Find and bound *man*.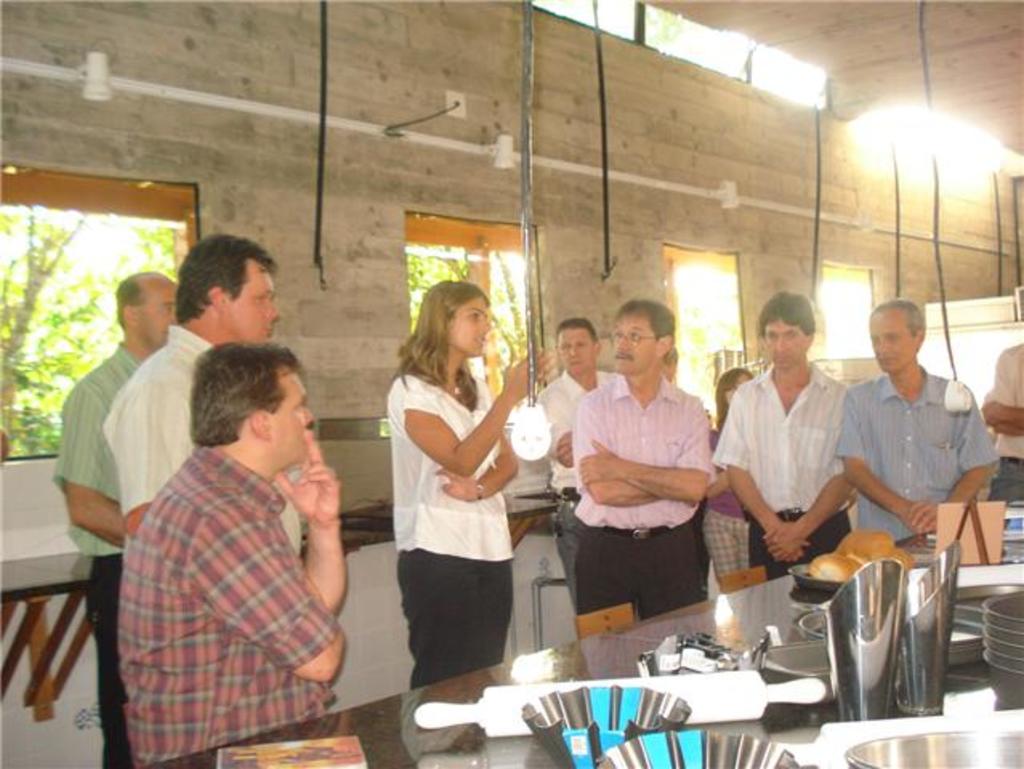
Bound: pyautogui.locateOnScreen(570, 298, 716, 622).
